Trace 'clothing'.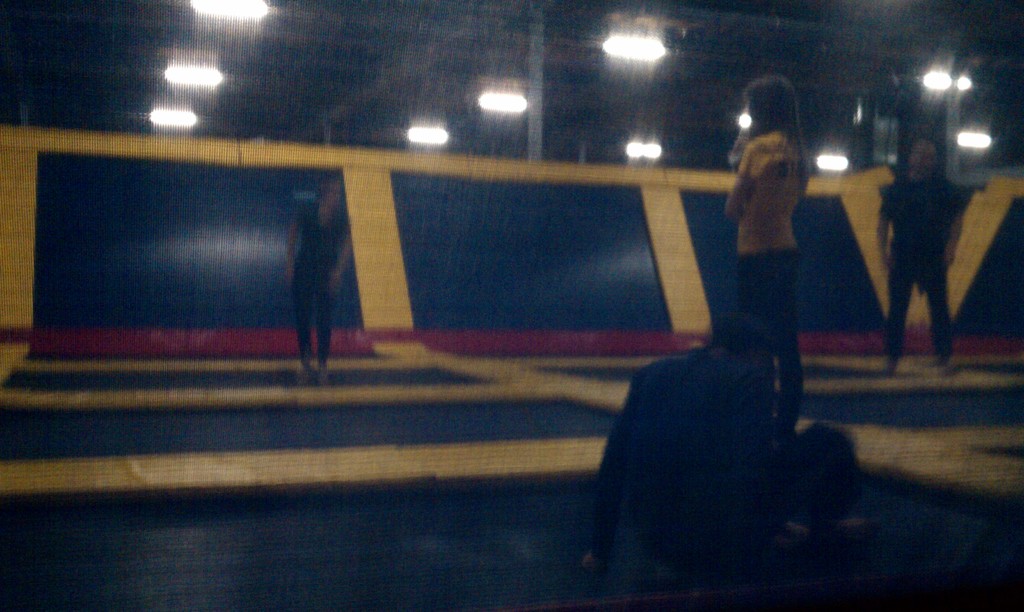
Traced to region(735, 133, 803, 434).
